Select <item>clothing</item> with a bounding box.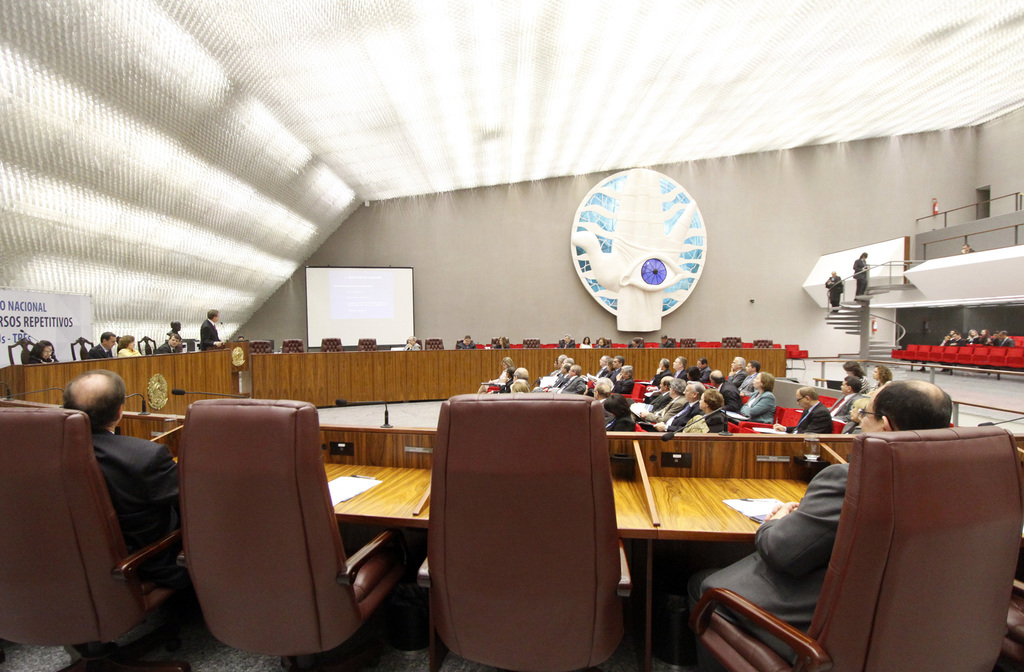
x1=200, y1=319, x2=228, y2=349.
